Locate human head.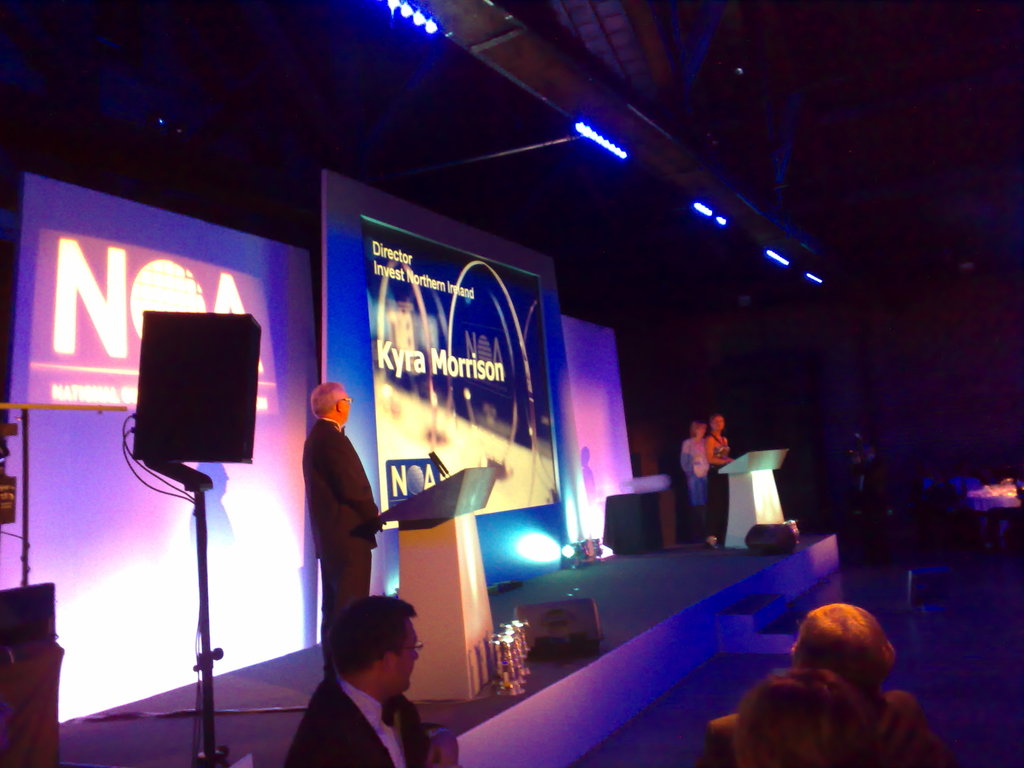
Bounding box: pyautogui.locateOnScreen(689, 420, 705, 441).
